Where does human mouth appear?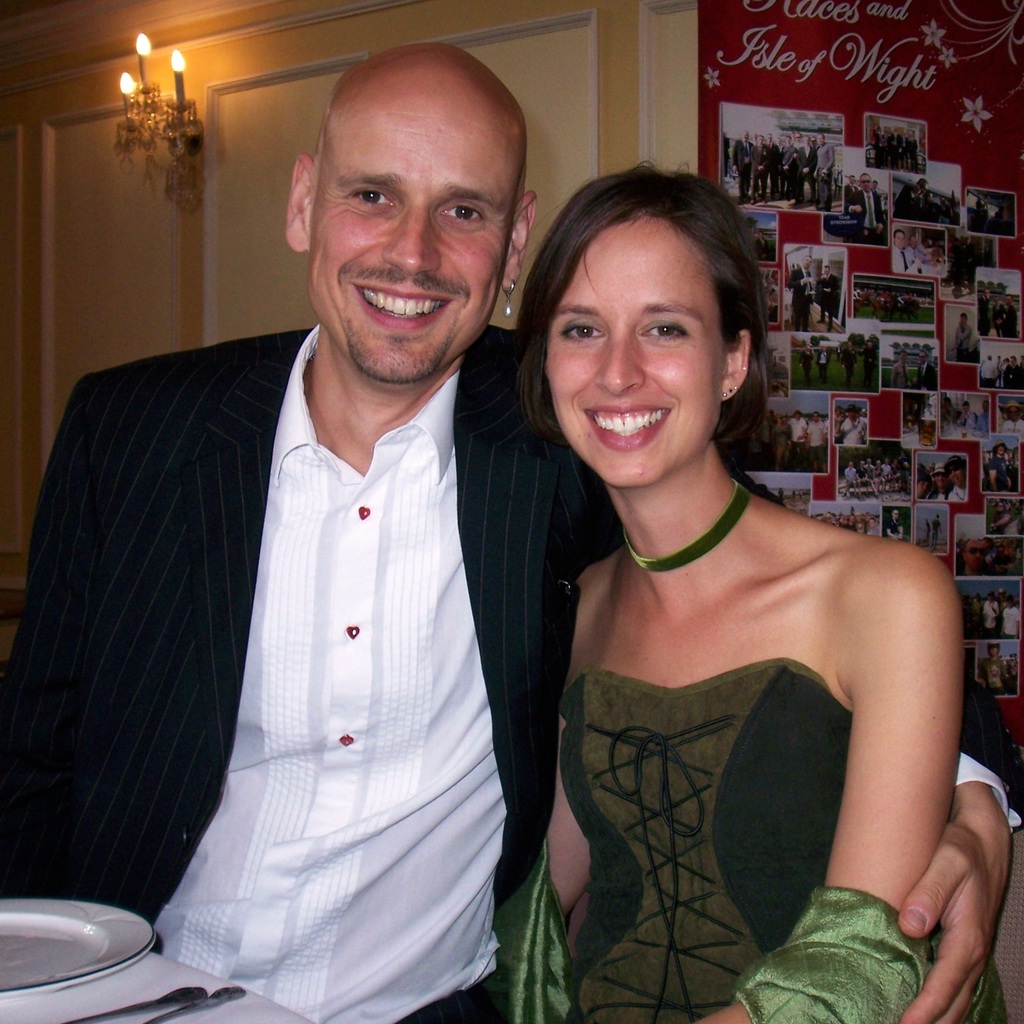
Appears at 348/280/463/335.
